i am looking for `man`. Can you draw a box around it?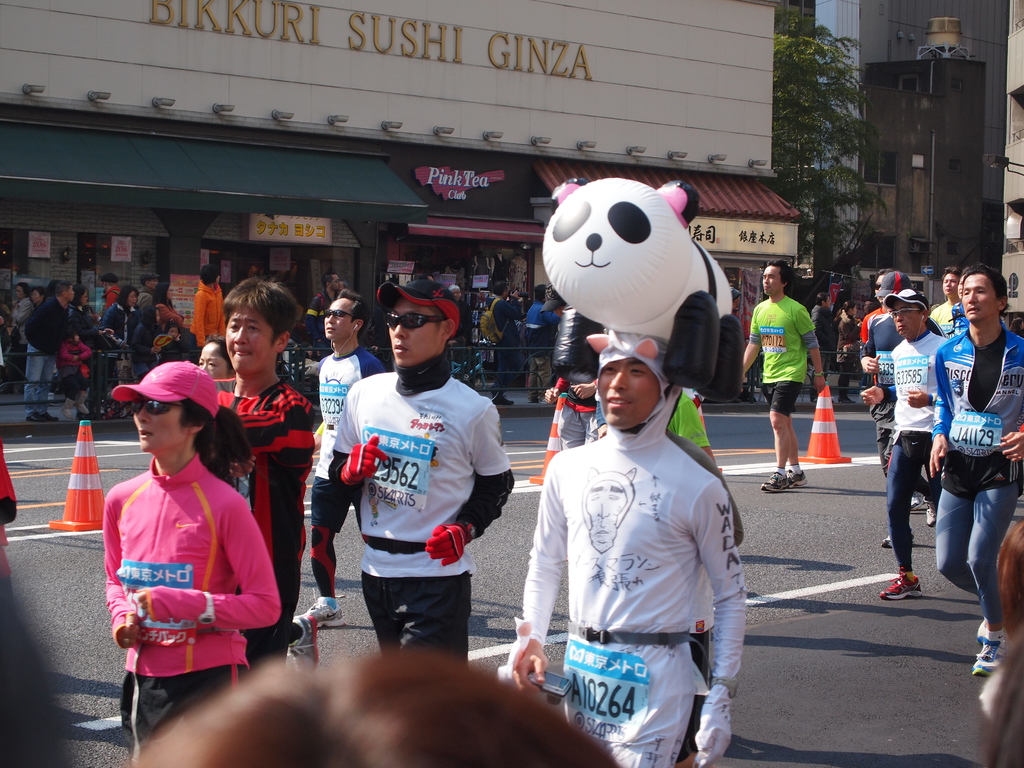
Sure, the bounding box is detection(516, 296, 763, 759).
